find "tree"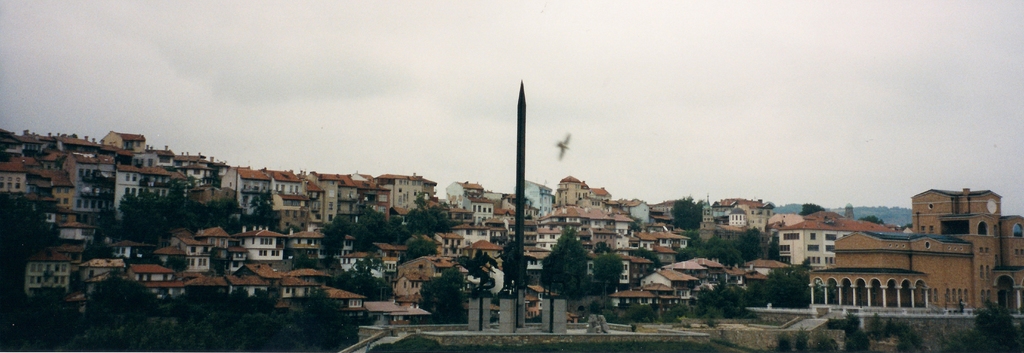
(x1=401, y1=200, x2=439, y2=230)
